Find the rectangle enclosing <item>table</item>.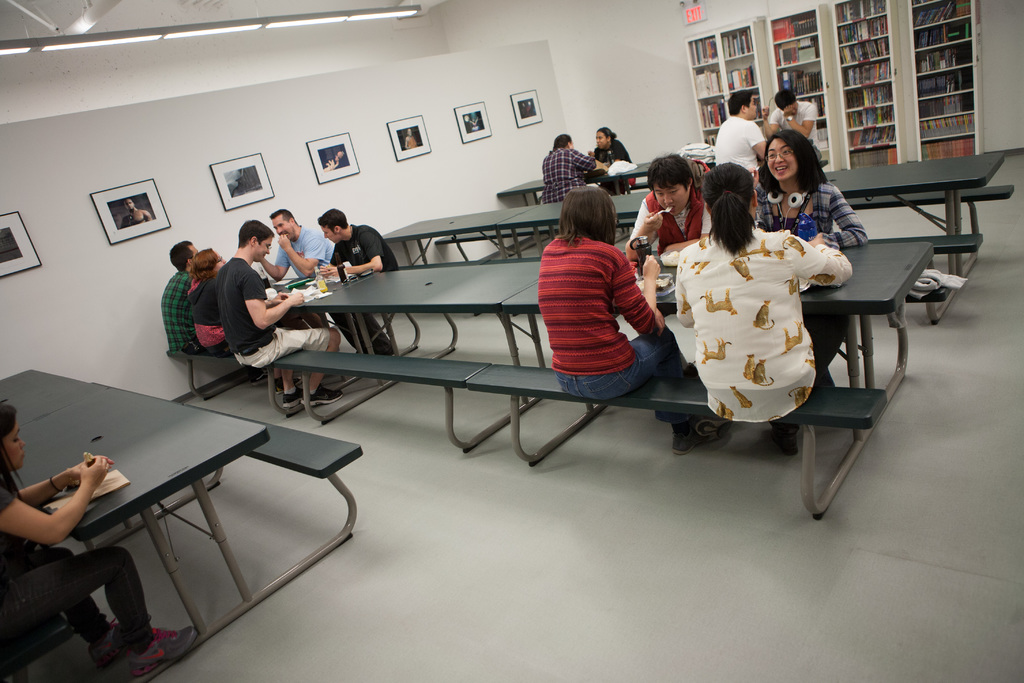
0,367,268,635.
